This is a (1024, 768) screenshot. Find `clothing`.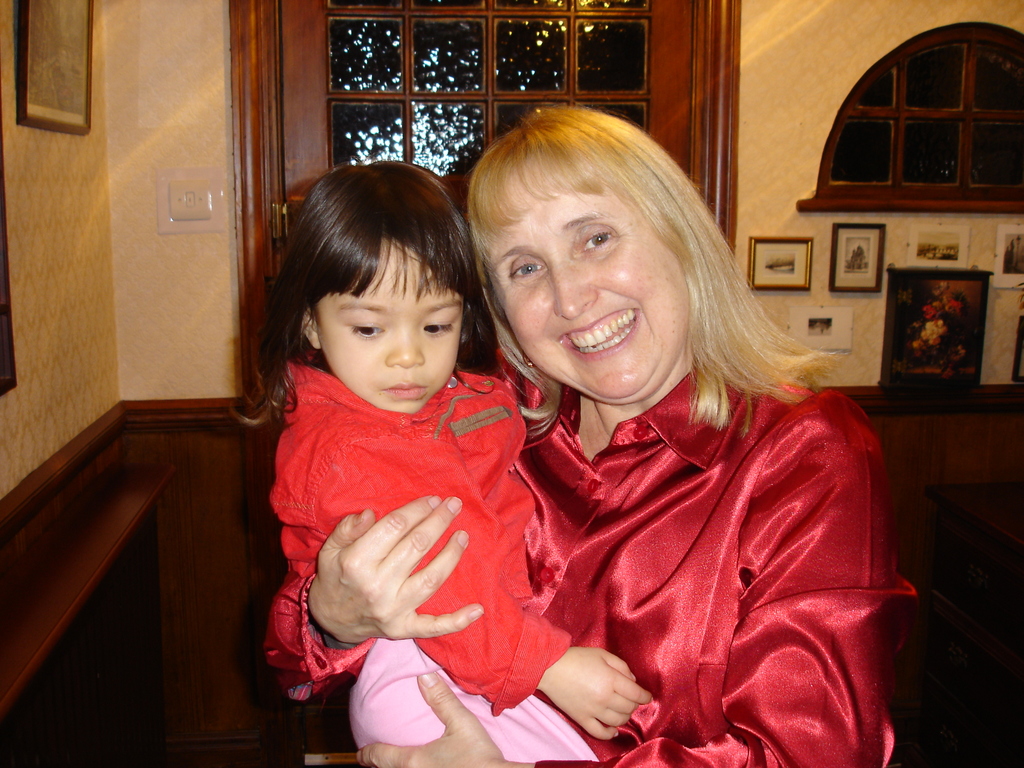
Bounding box: (left=547, top=335, right=911, bottom=767).
